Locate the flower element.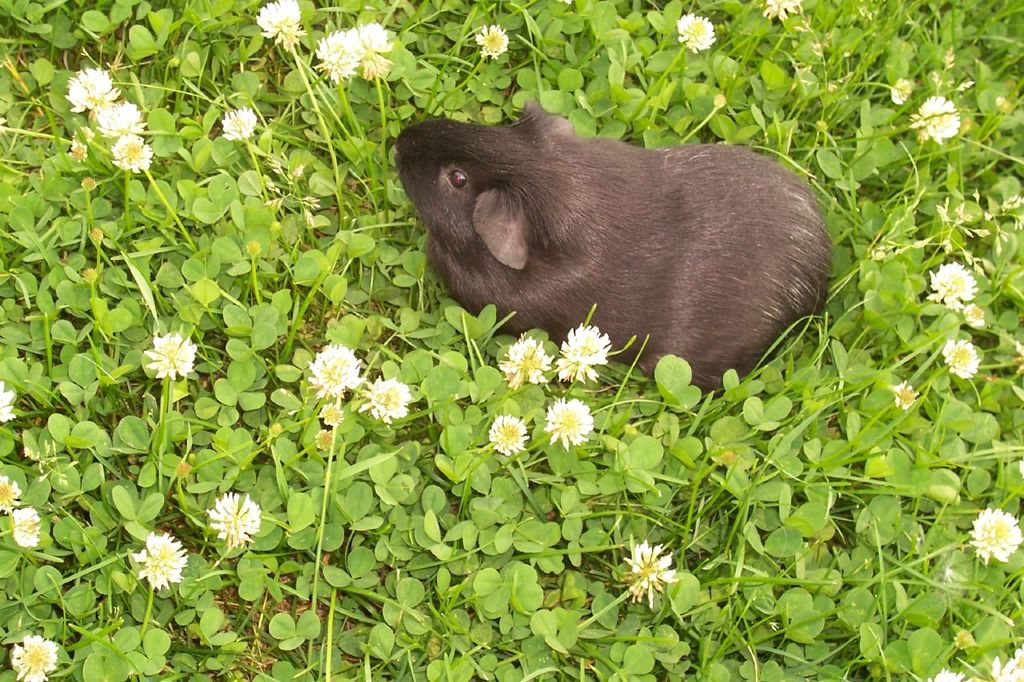
Element bbox: <bbox>251, 0, 306, 49</bbox>.
